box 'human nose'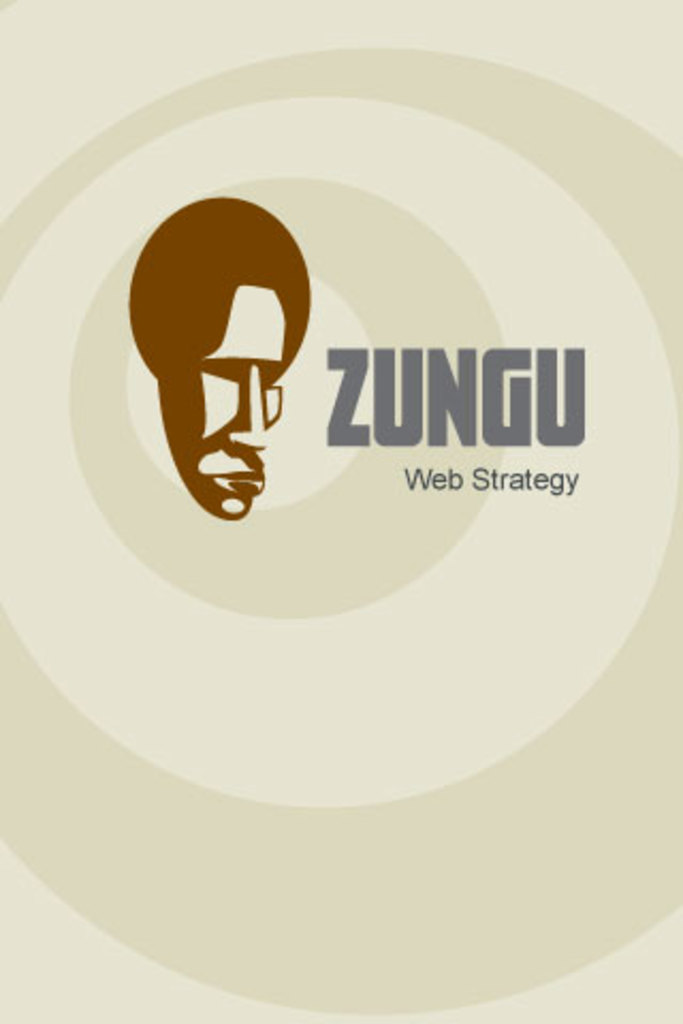
rect(237, 361, 269, 448)
